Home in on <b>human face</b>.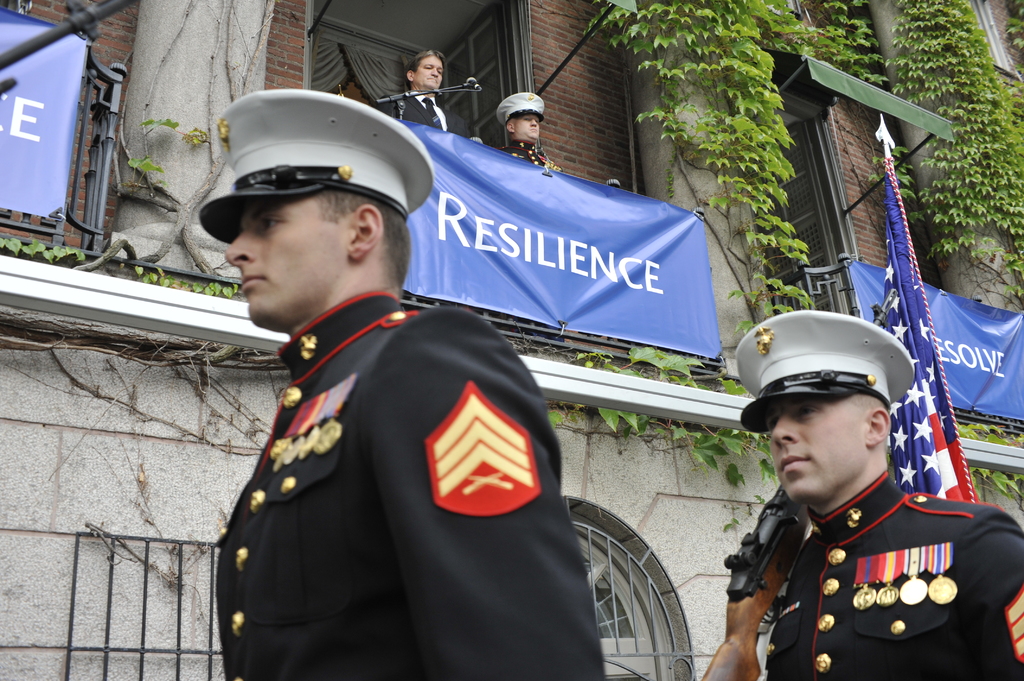
Homed in at locate(414, 55, 444, 90).
